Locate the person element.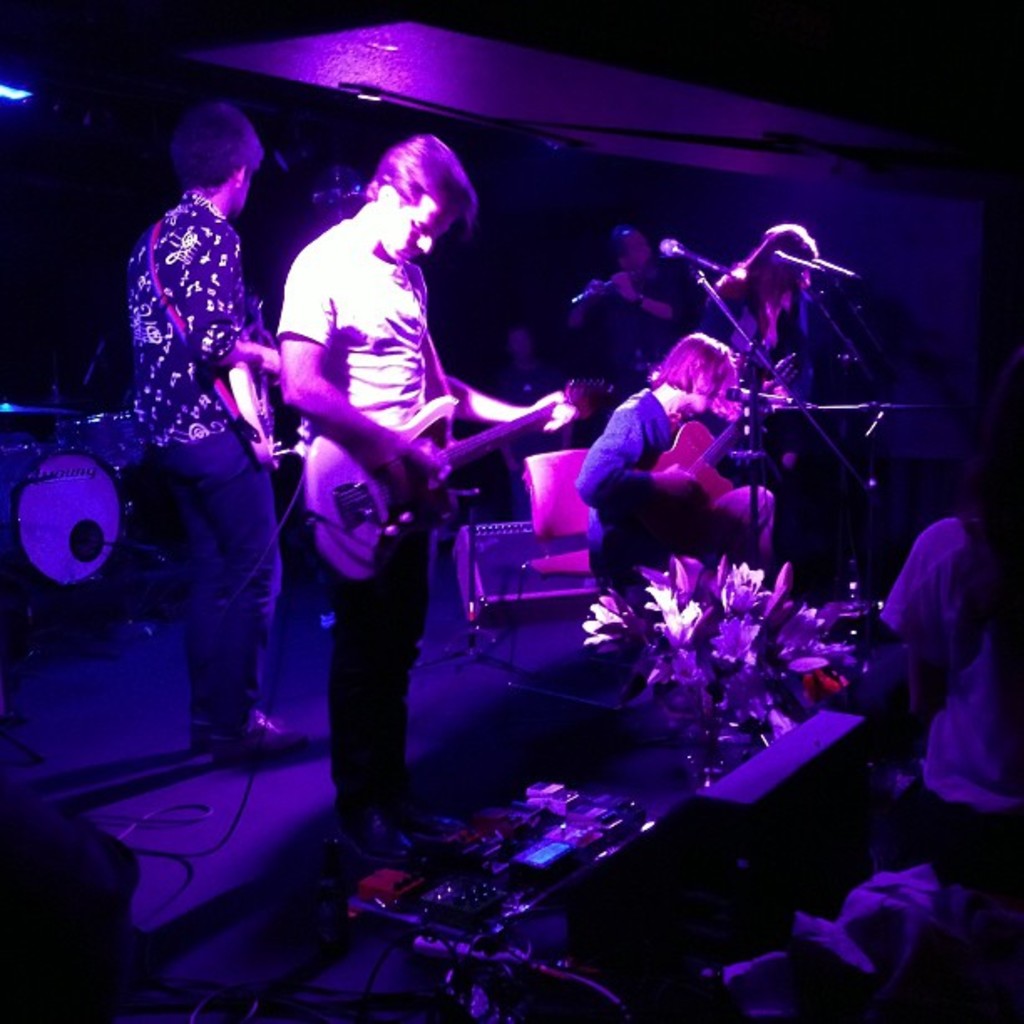
Element bbox: <box>577,336,773,604</box>.
